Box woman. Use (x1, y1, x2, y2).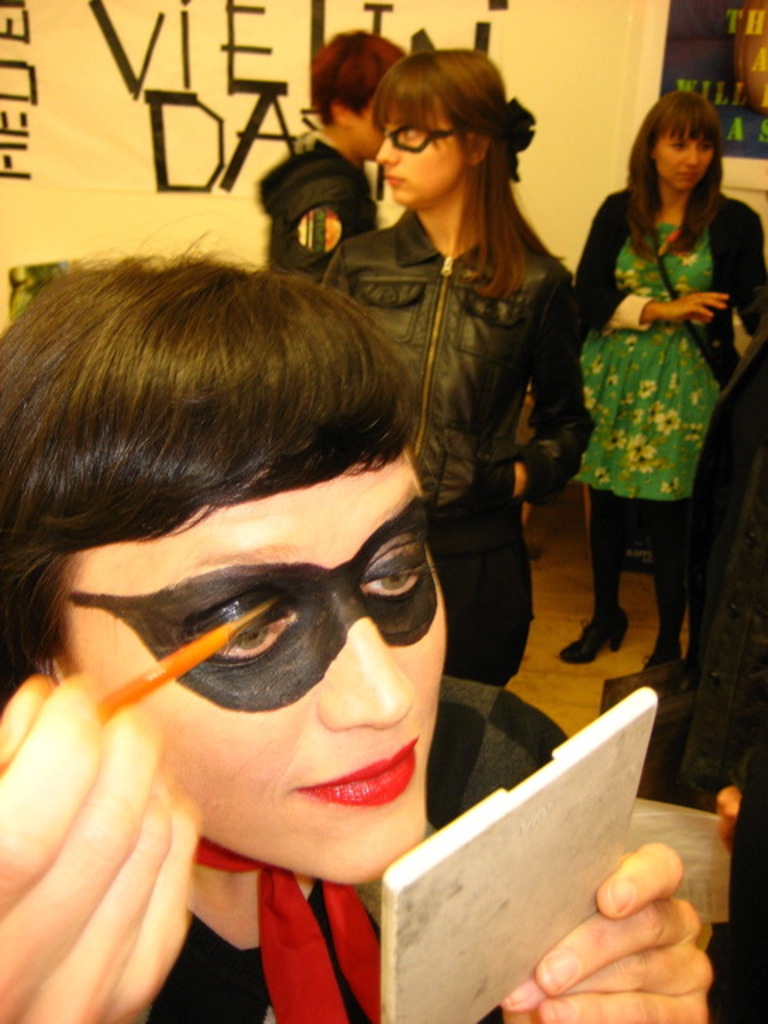
(555, 93, 766, 682).
